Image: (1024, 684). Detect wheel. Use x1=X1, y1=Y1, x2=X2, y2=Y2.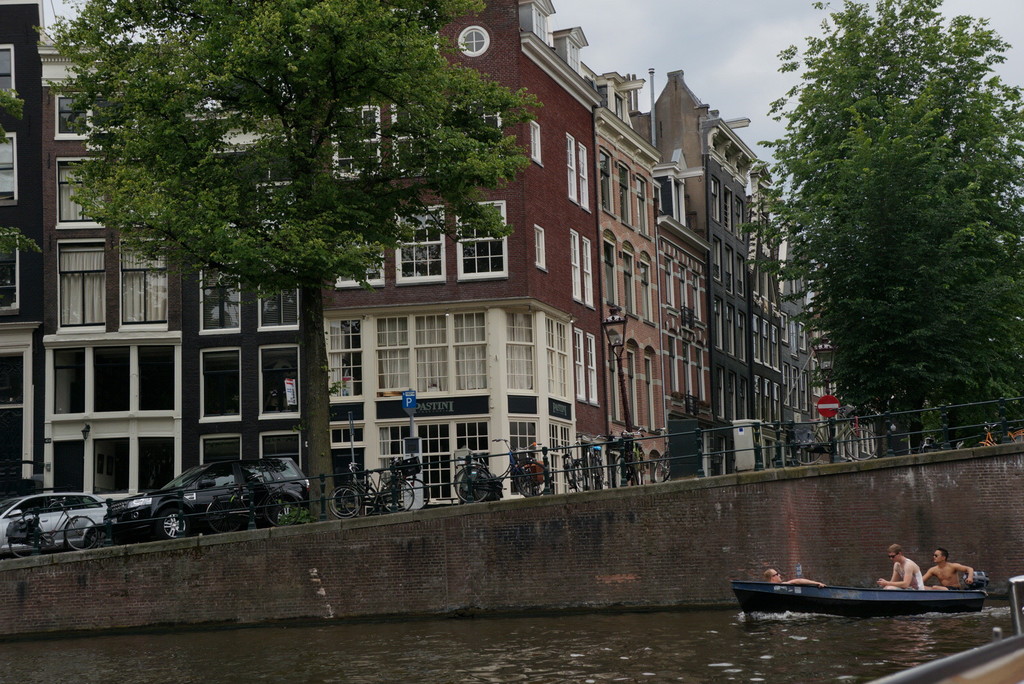
x1=6, y1=537, x2=44, y2=557.
